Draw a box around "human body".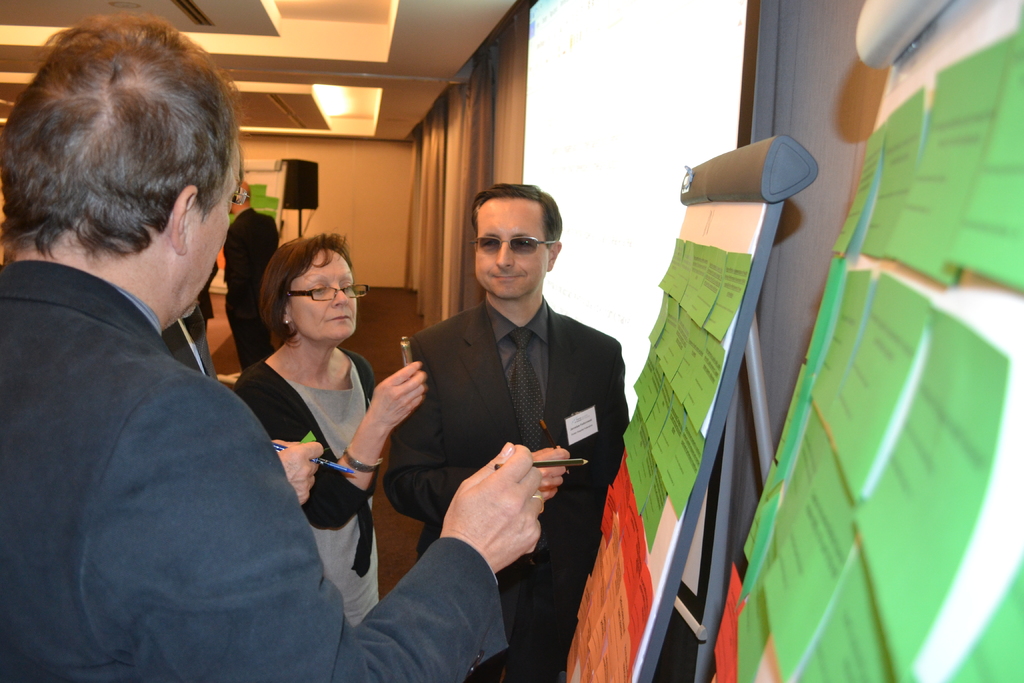
(x1=383, y1=179, x2=633, y2=682).
